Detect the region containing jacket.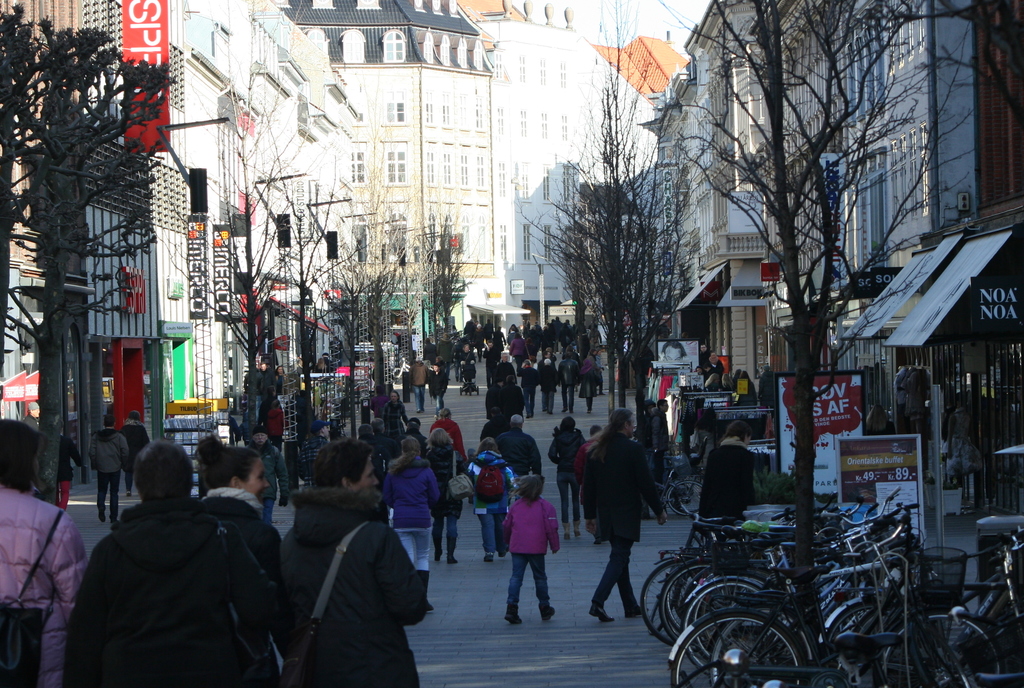
[63,494,298,686].
